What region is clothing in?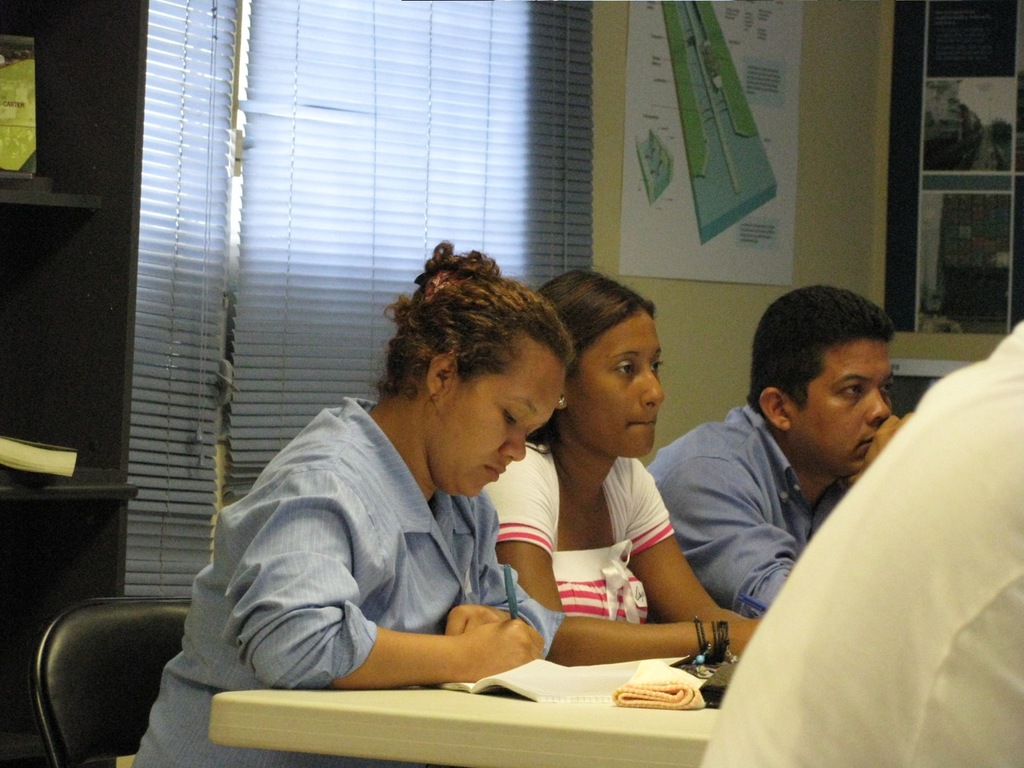
bbox(478, 430, 685, 659).
